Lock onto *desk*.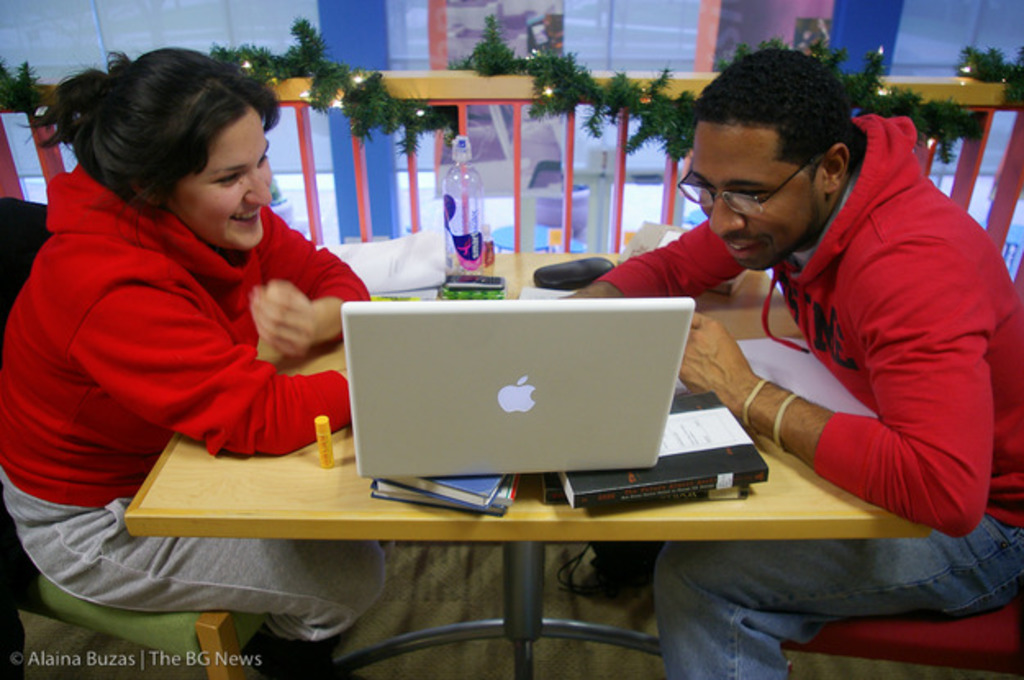
Locked: crop(118, 333, 936, 678).
